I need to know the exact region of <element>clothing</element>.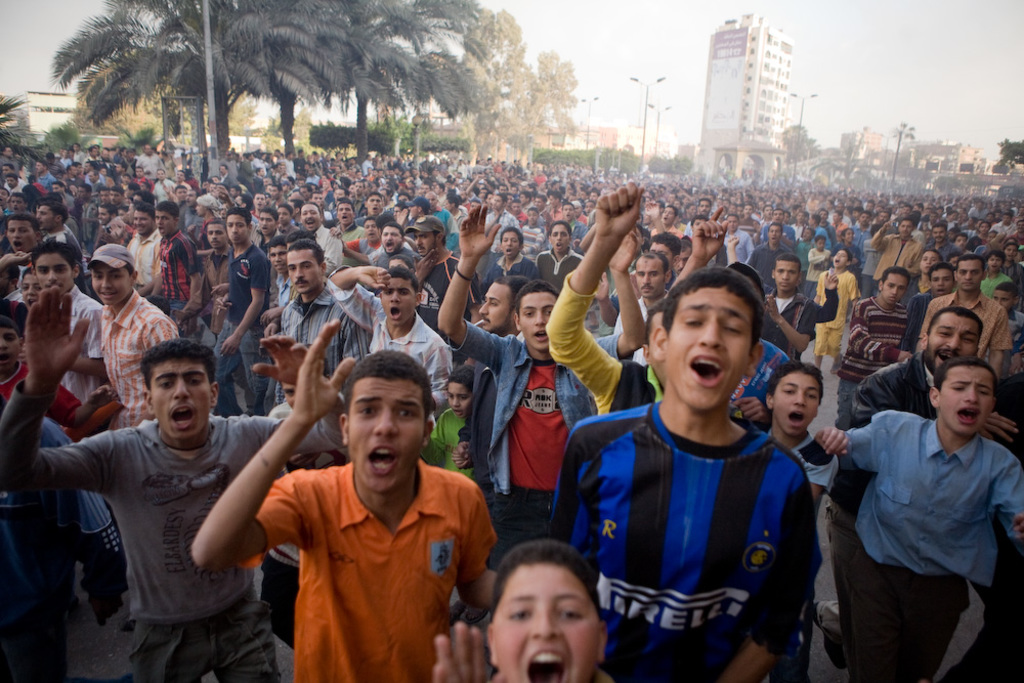
Region: left=519, top=220, right=544, bottom=248.
